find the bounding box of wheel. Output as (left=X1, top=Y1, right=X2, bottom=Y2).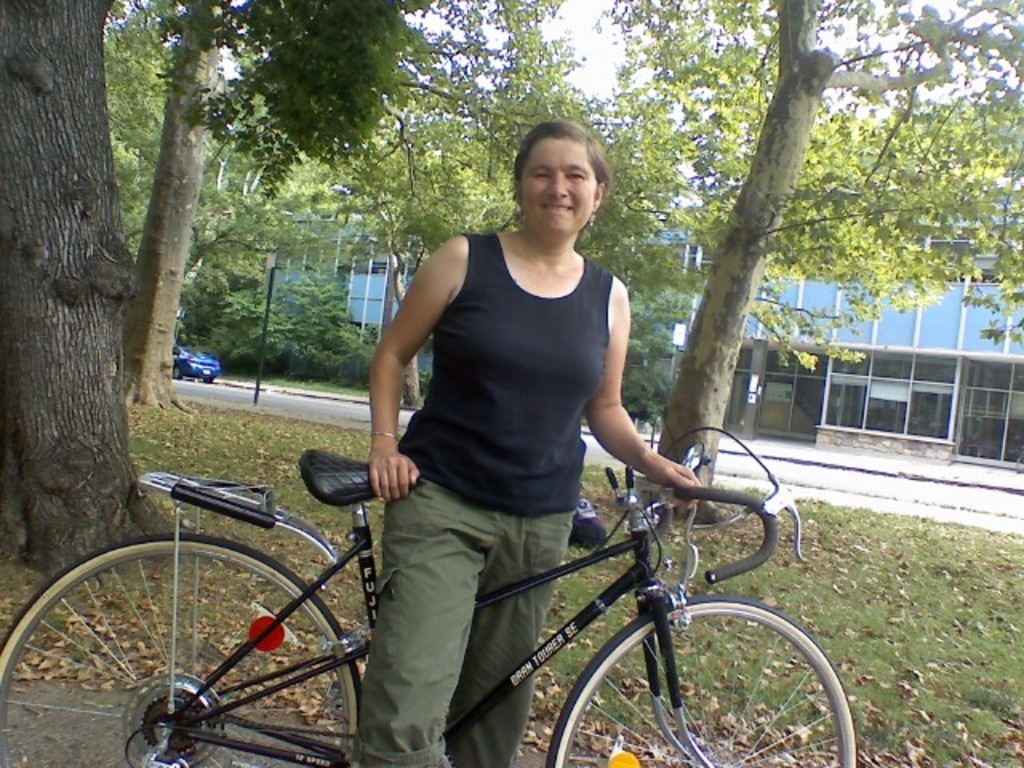
(left=546, top=592, right=859, bottom=766).
